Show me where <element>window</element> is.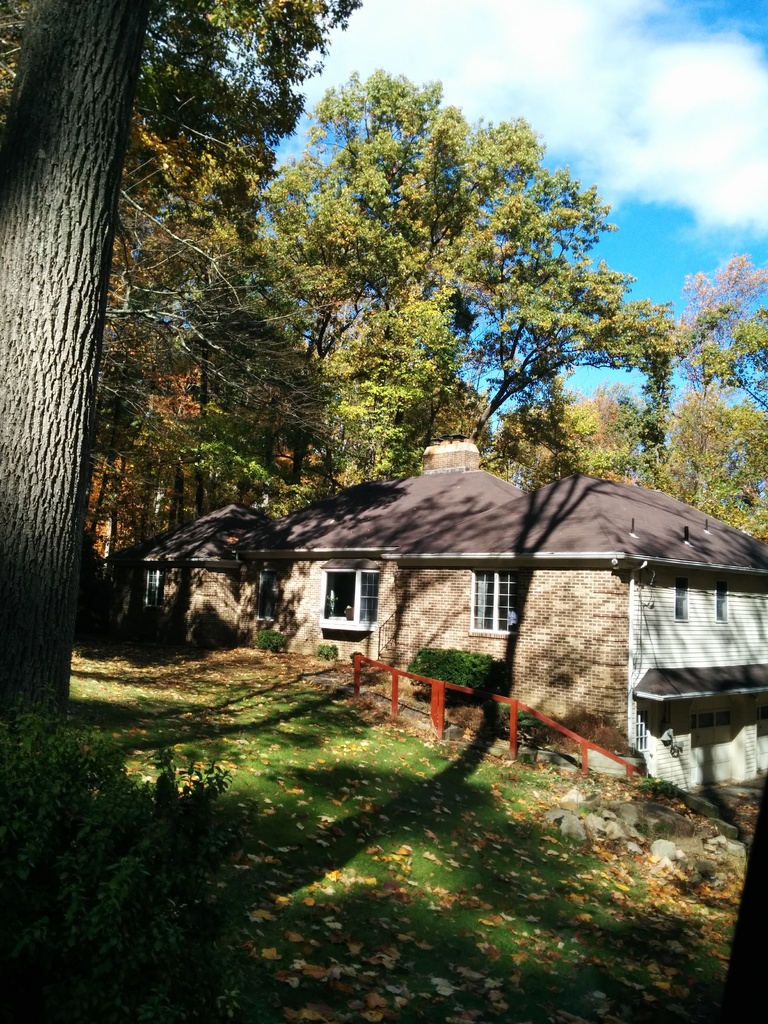
<element>window</element> is at bbox(672, 577, 689, 624).
